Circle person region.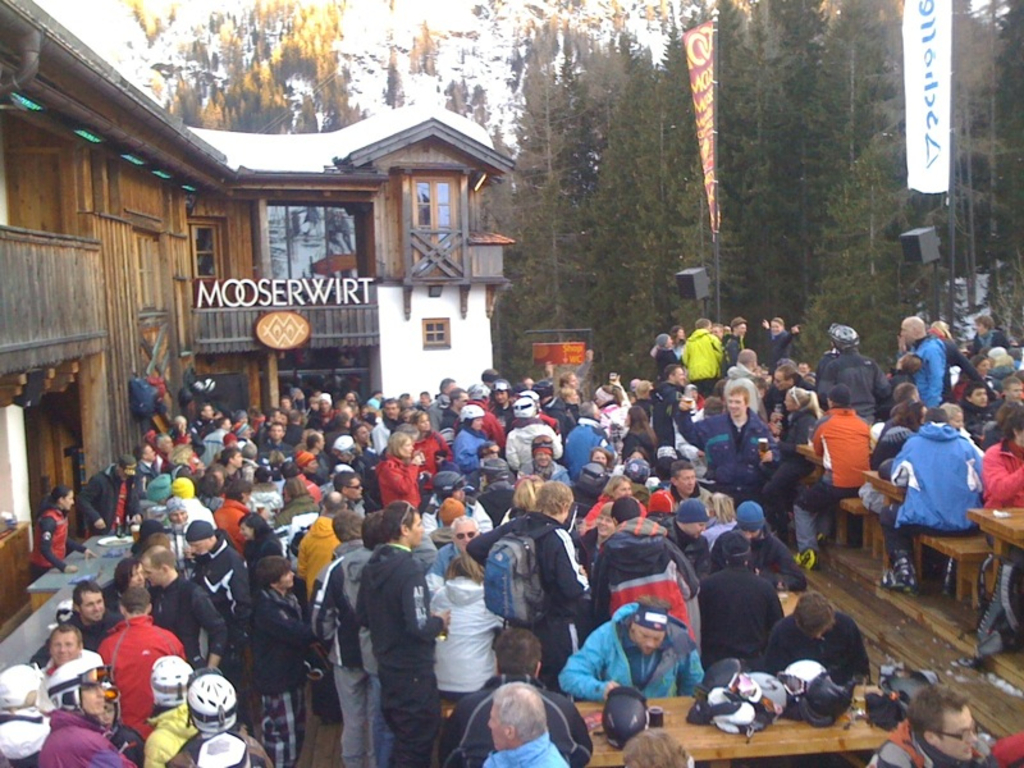
Region: 698:531:786:673.
